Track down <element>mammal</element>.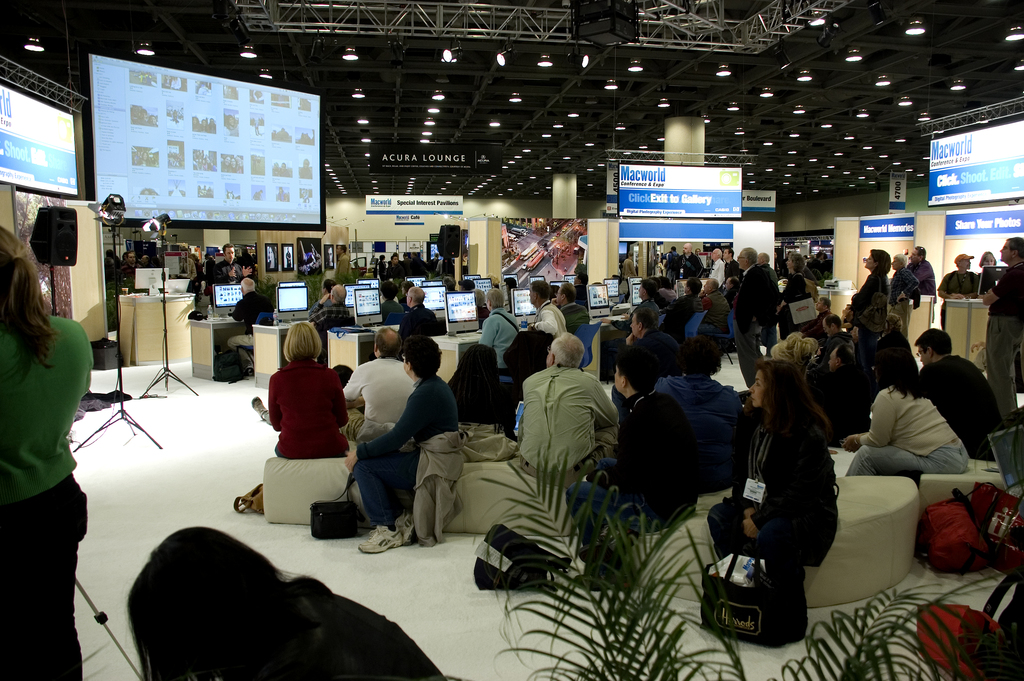
Tracked to [341,331,412,439].
